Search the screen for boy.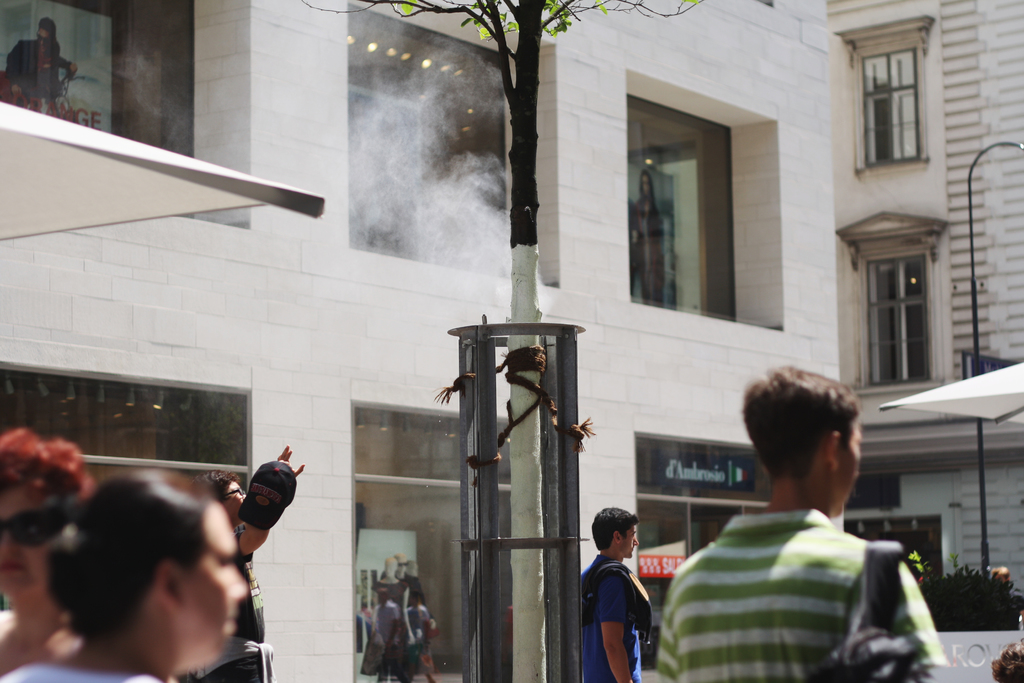
Found at x1=660, y1=364, x2=949, y2=682.
